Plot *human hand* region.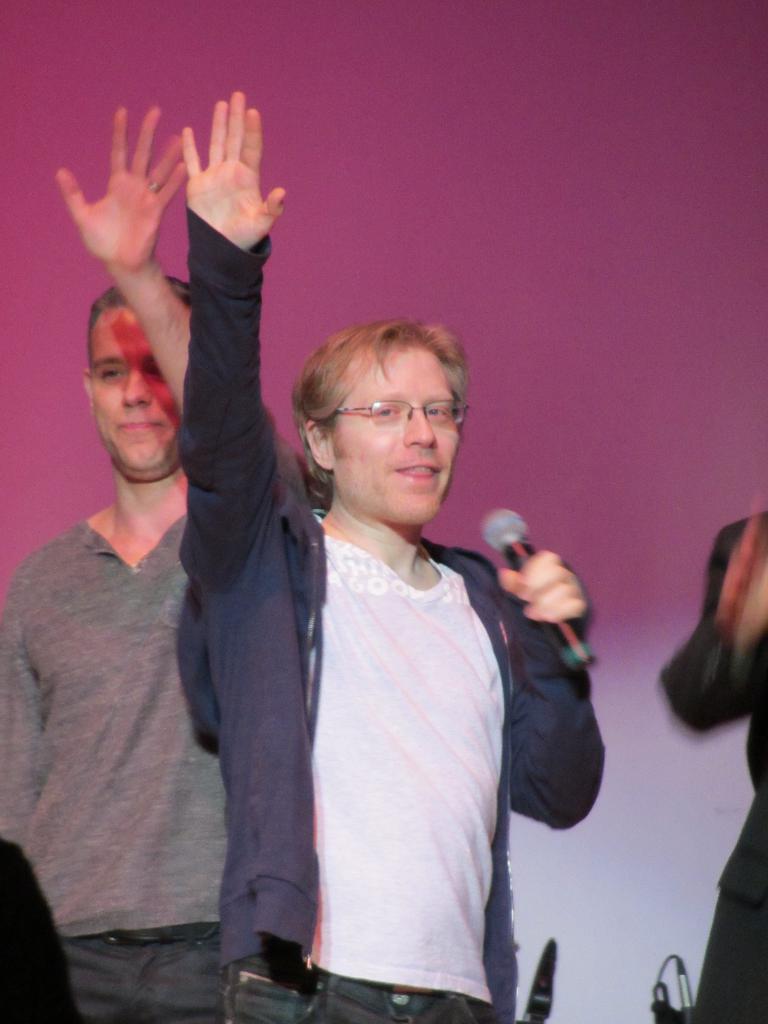
Plotted at l=495, t=554, r=588, b=630.
